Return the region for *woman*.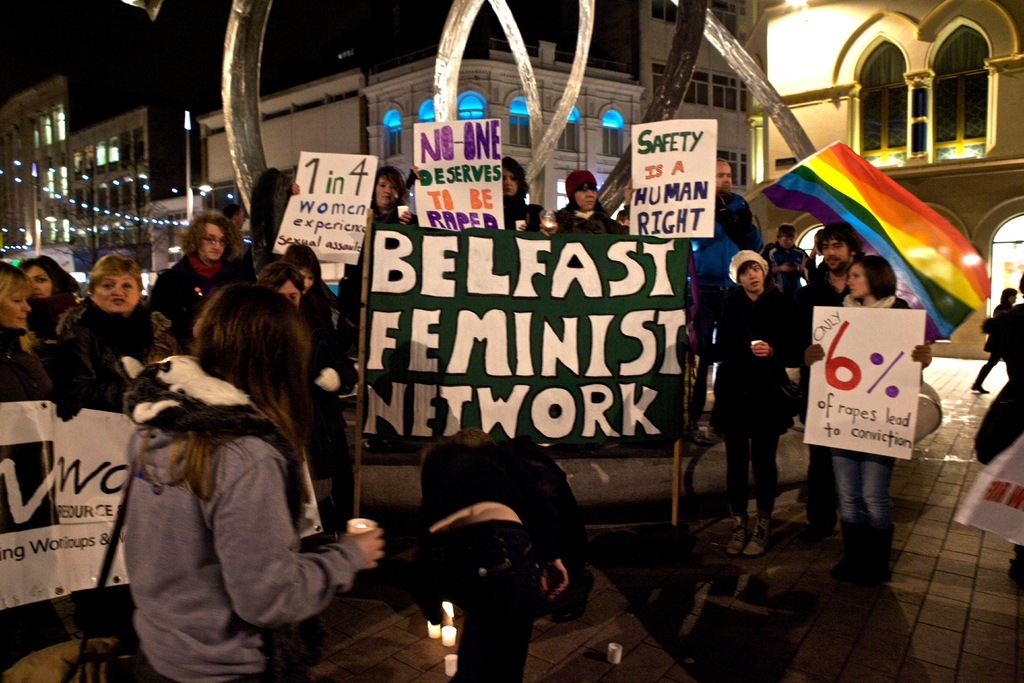
bbox(141, 208, 249, 367).
